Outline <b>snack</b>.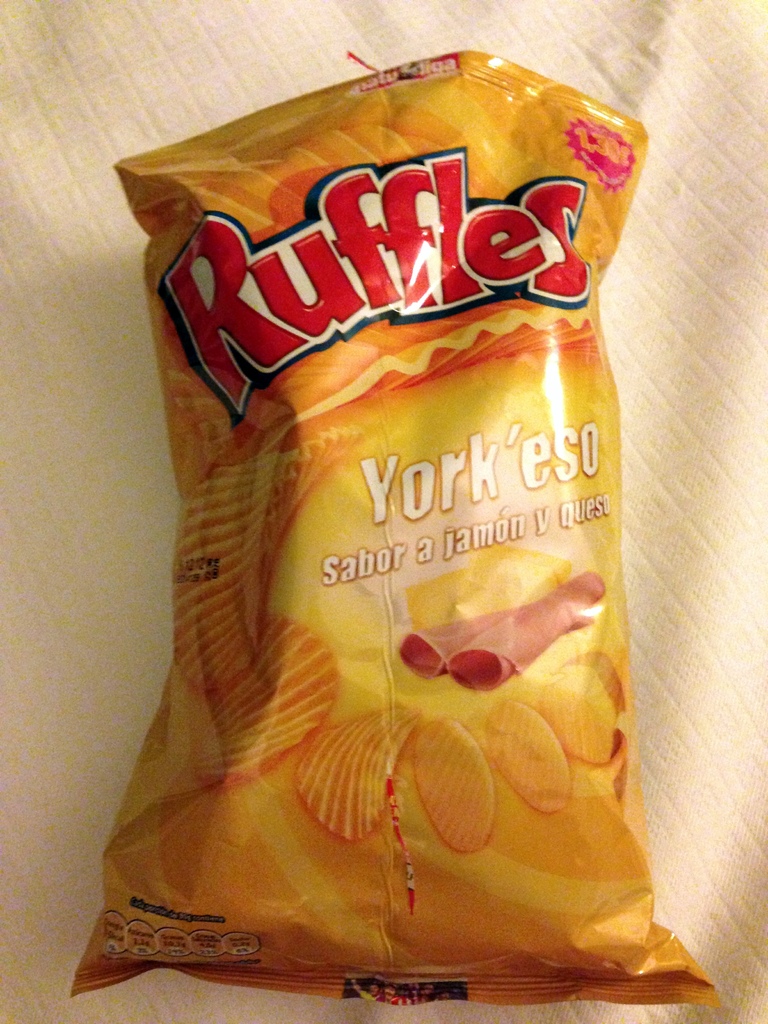
Outline: region(60, 37, 730, 1006).
